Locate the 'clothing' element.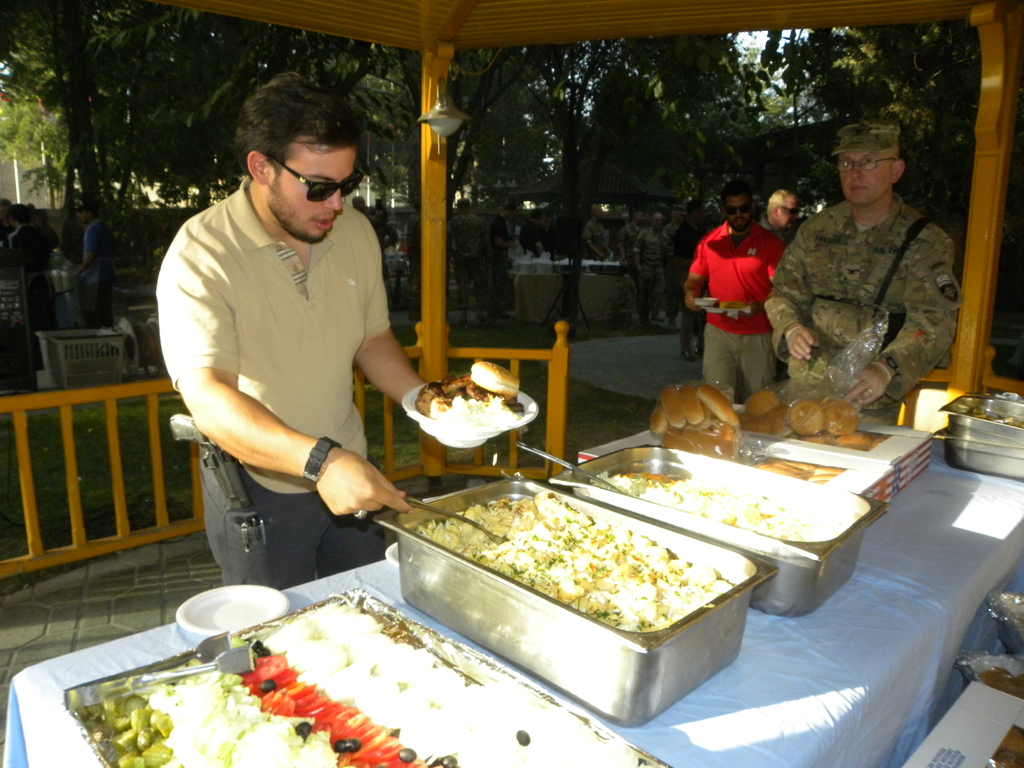
Element bbox: l=521, t=219, r=544, b=259.
